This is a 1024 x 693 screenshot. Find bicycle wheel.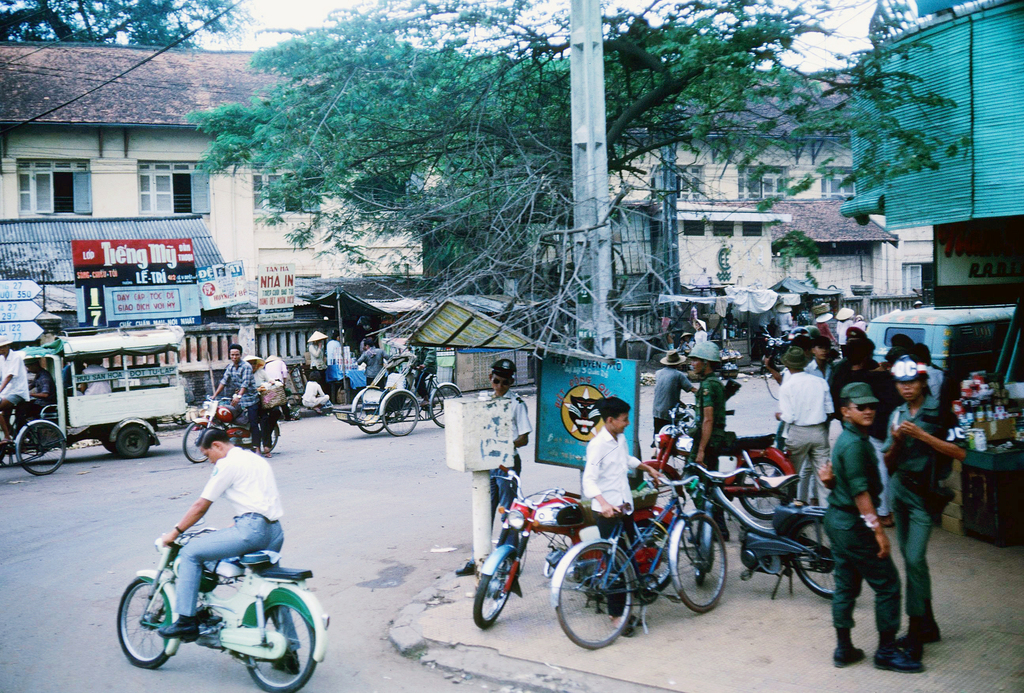
Bounding box: pyautogui.locateOnScreen(554, 545, 634, 652).
